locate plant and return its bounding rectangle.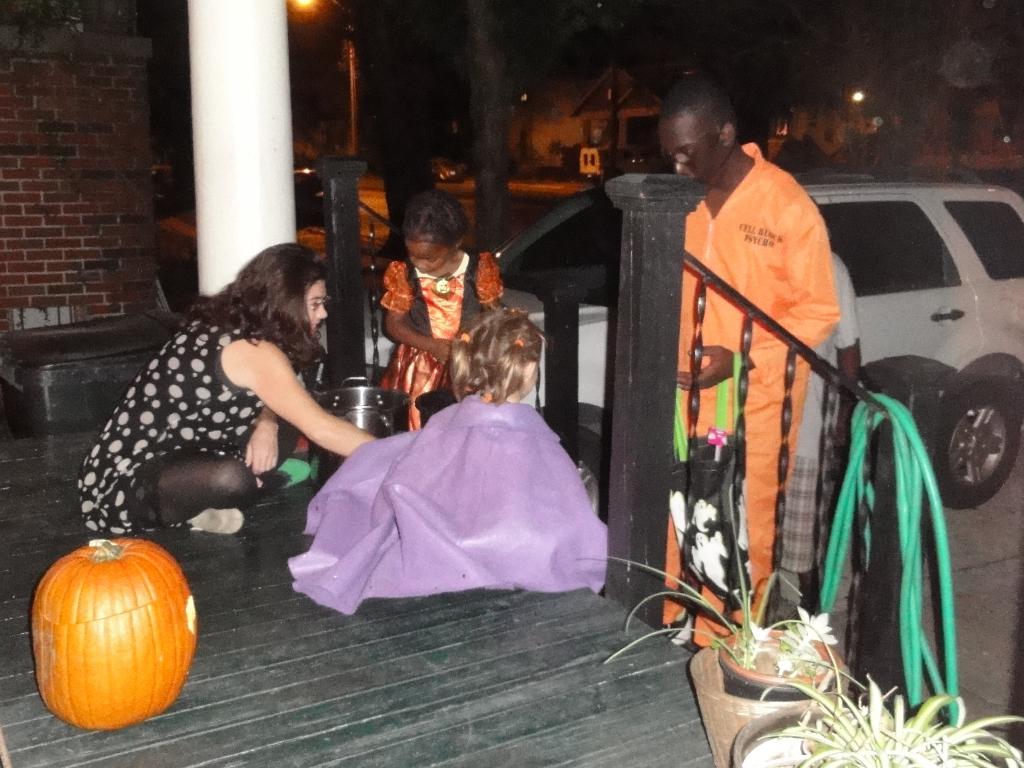
BBox(726, 664, 1023, 767).
